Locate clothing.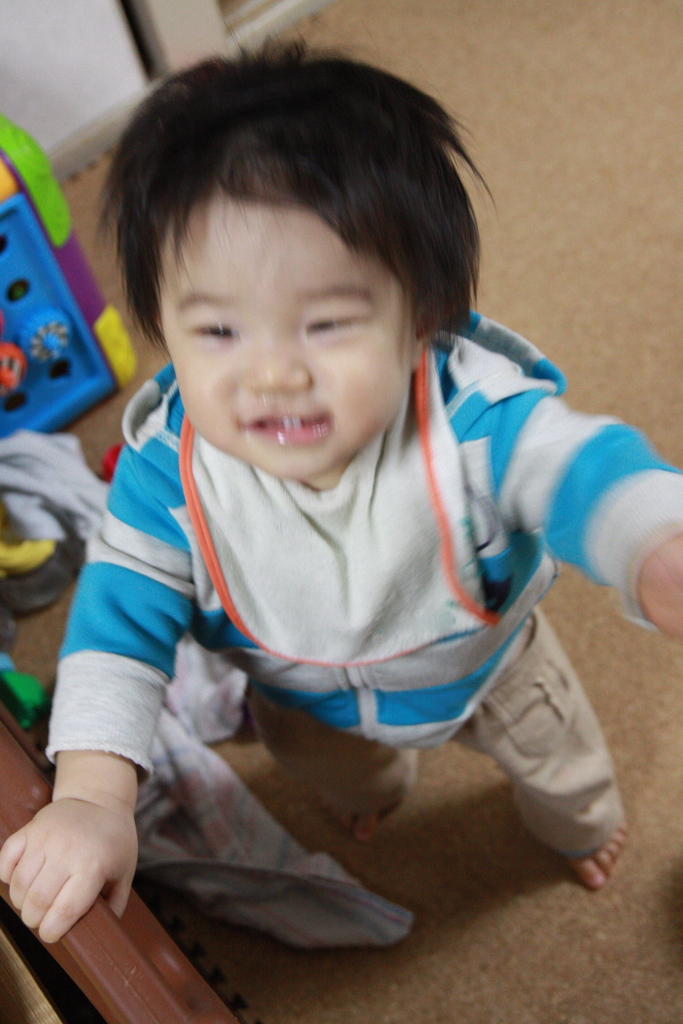
Bounding box: 44:305:682:863.
